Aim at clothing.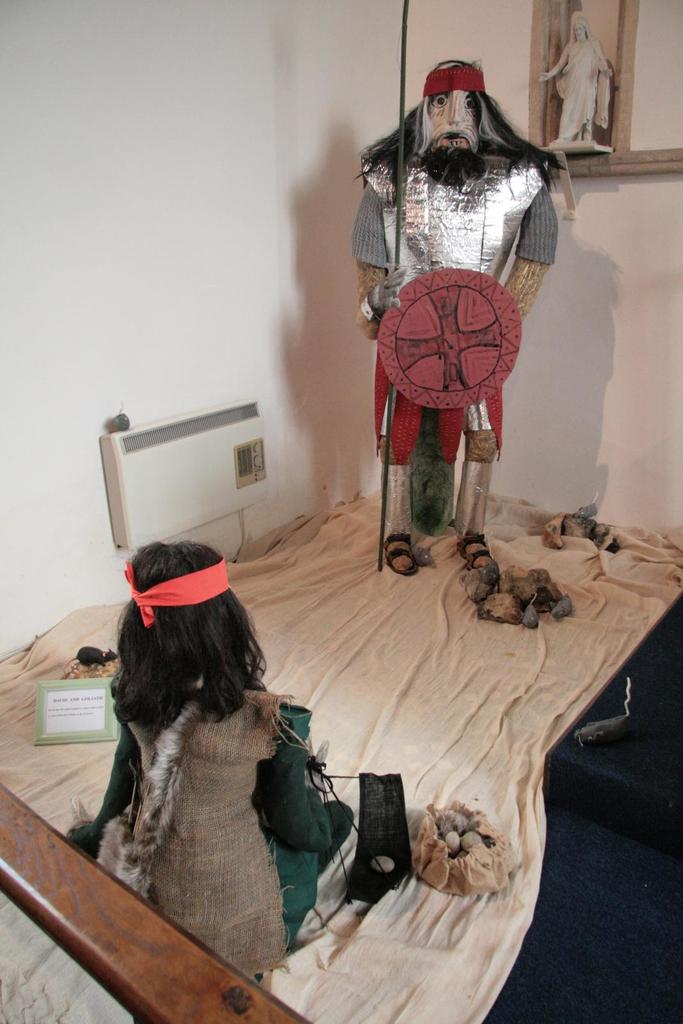
Aimed at <region>359, 140, 562, 531</region>.
